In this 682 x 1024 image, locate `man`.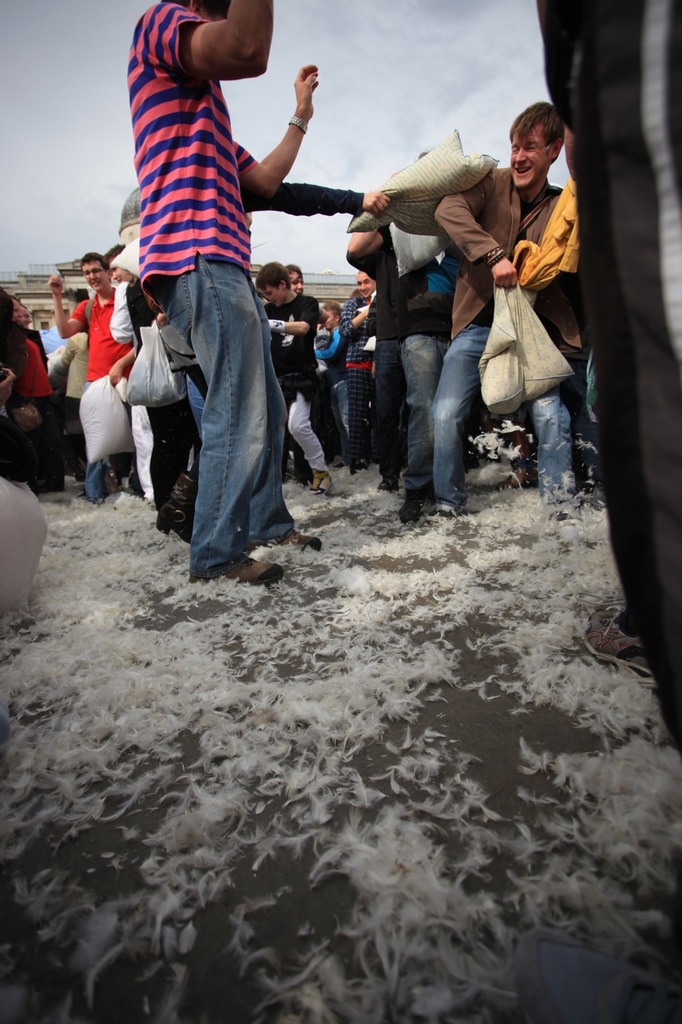
Bounding box: x1=349 y1=218 x2=461 y2=526.
